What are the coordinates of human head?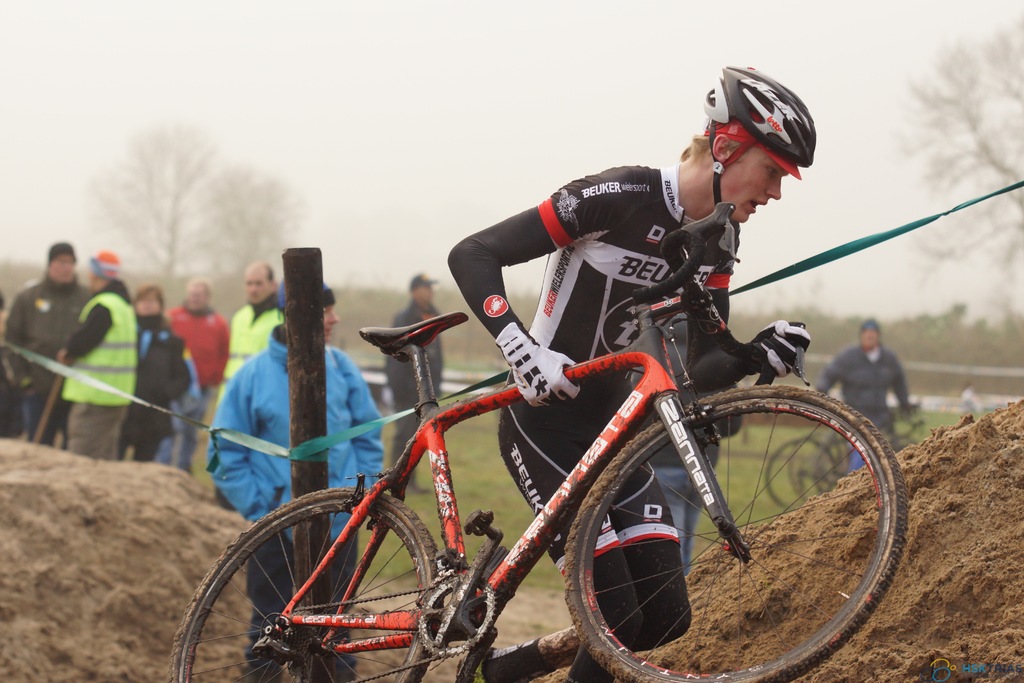
bbox=[184, 278, 214, 312].
